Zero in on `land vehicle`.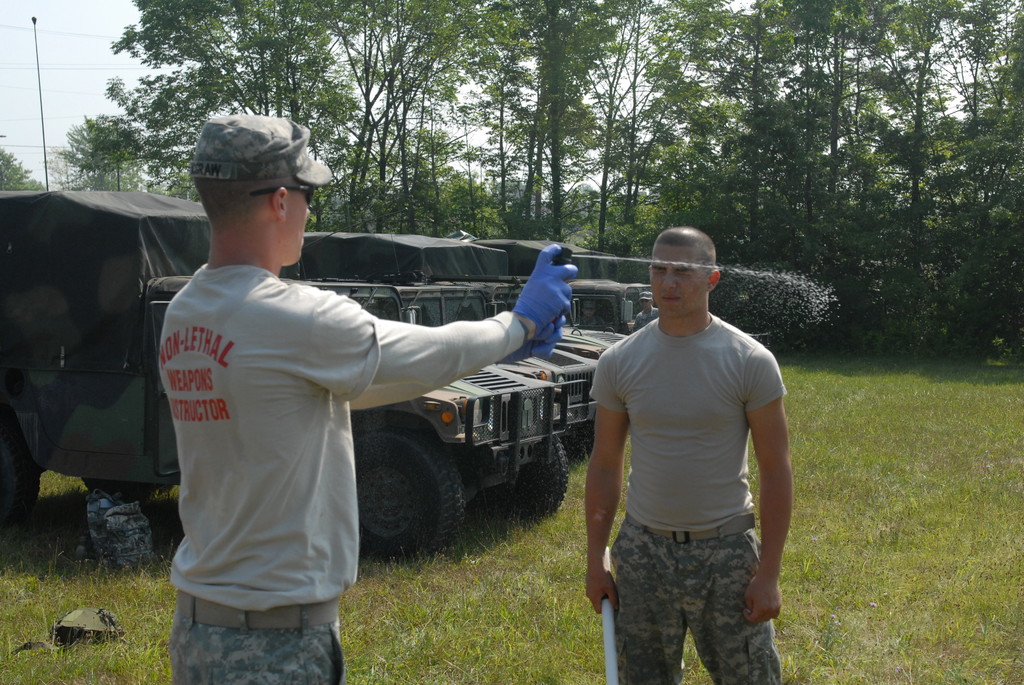
Zeroed in: <region>0, 185, 569, 560</region>.
